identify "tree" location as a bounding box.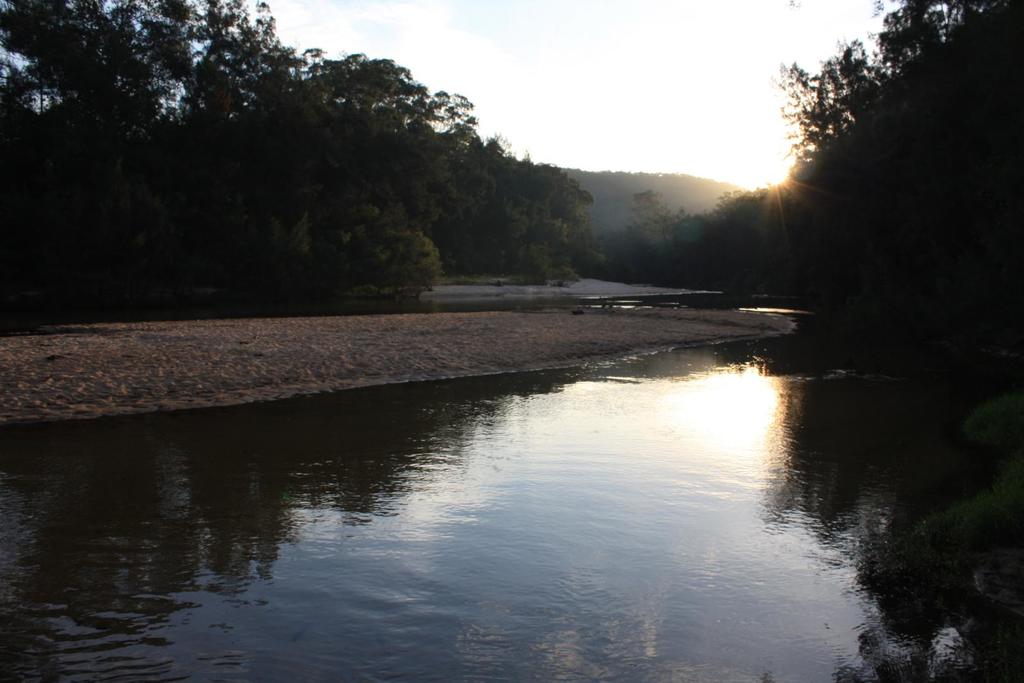
621,185,687,277.
